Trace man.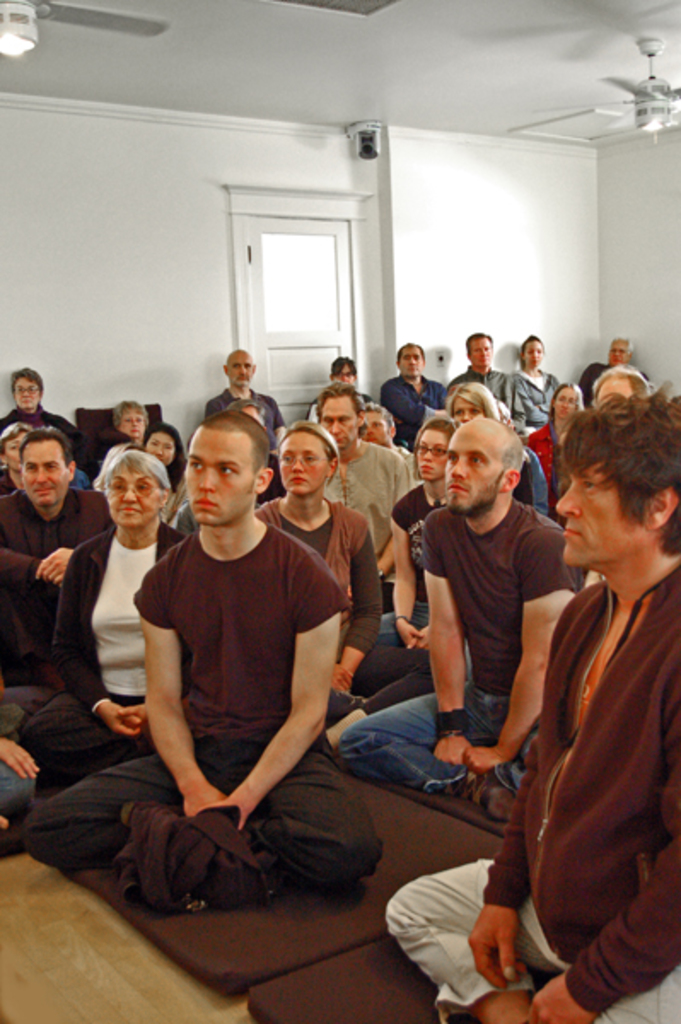
Traced to 382,386,679,1022.
